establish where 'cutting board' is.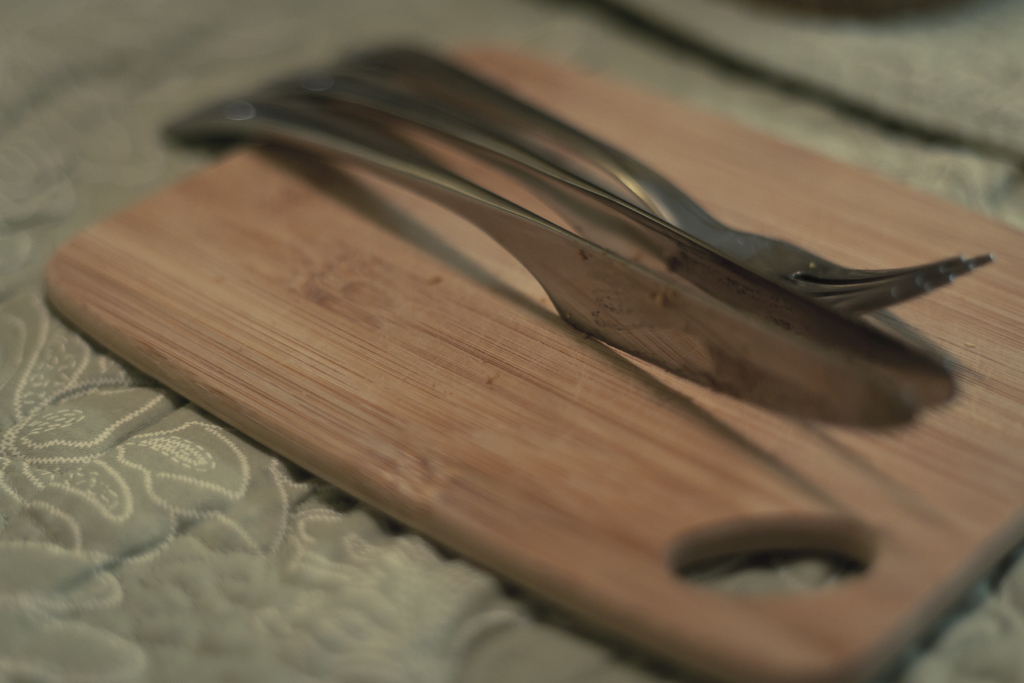
Established at box(47, 46, 1023, 682).
